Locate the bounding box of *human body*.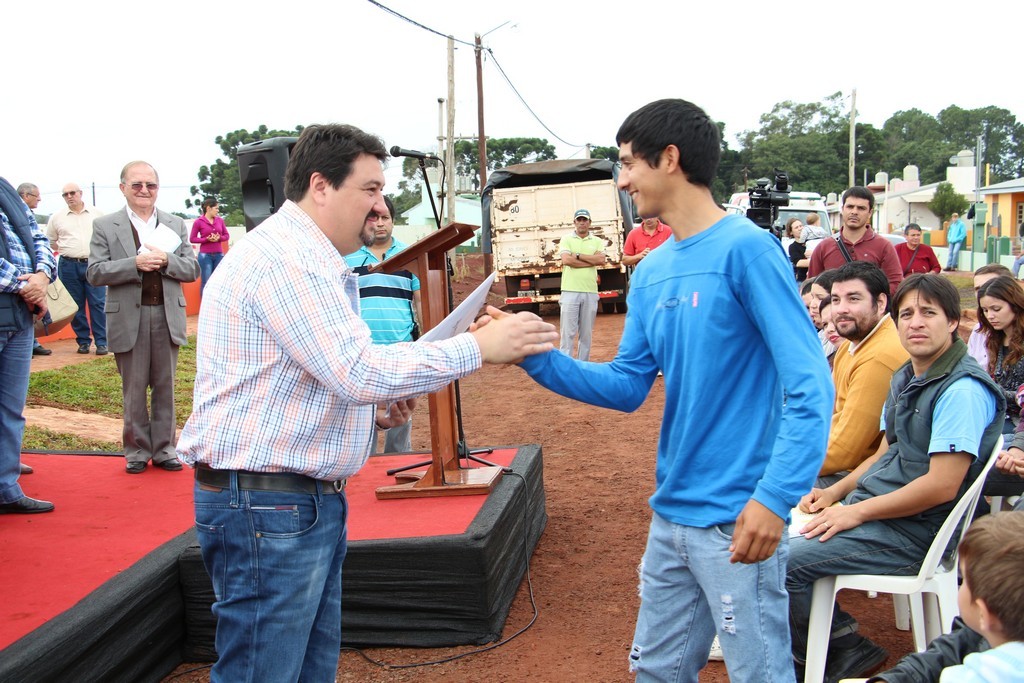
Bounding box: crop(980, 268, 1018, 424).
